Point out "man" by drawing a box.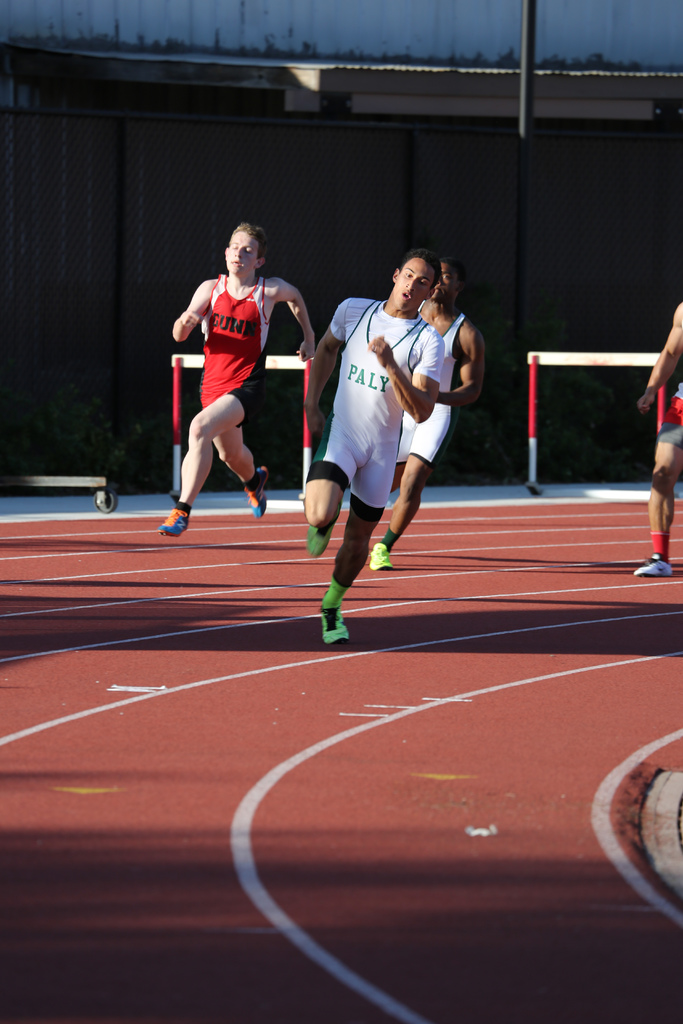
{"left": 630, "top": 305, "right": 682, "bottom": 574}.
